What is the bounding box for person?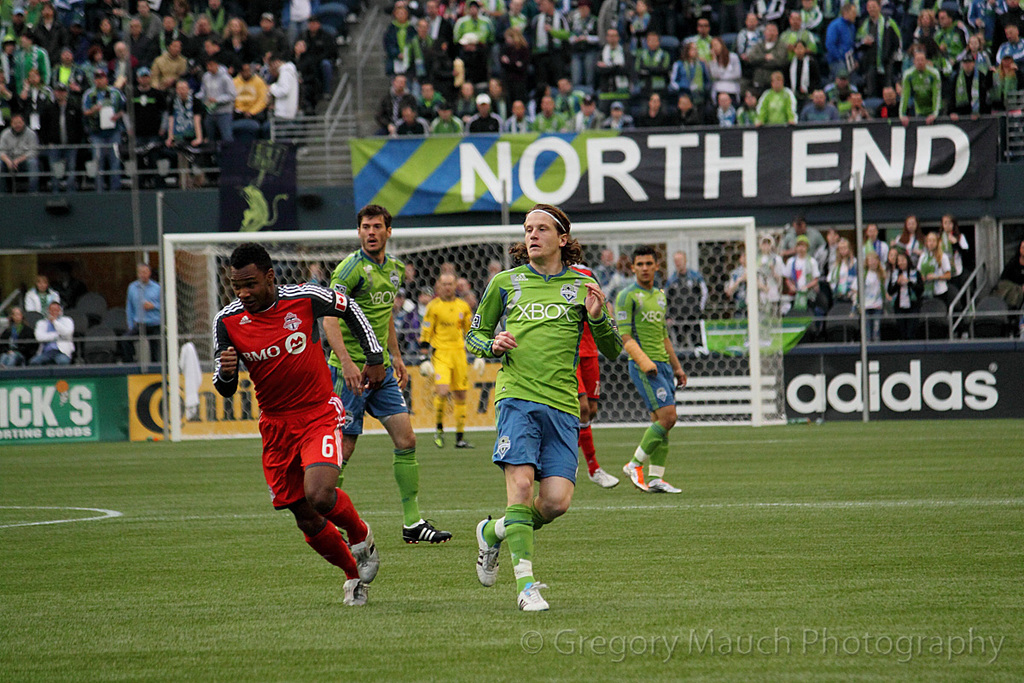
x1=325, y1=202, x2=451, y2=546.
